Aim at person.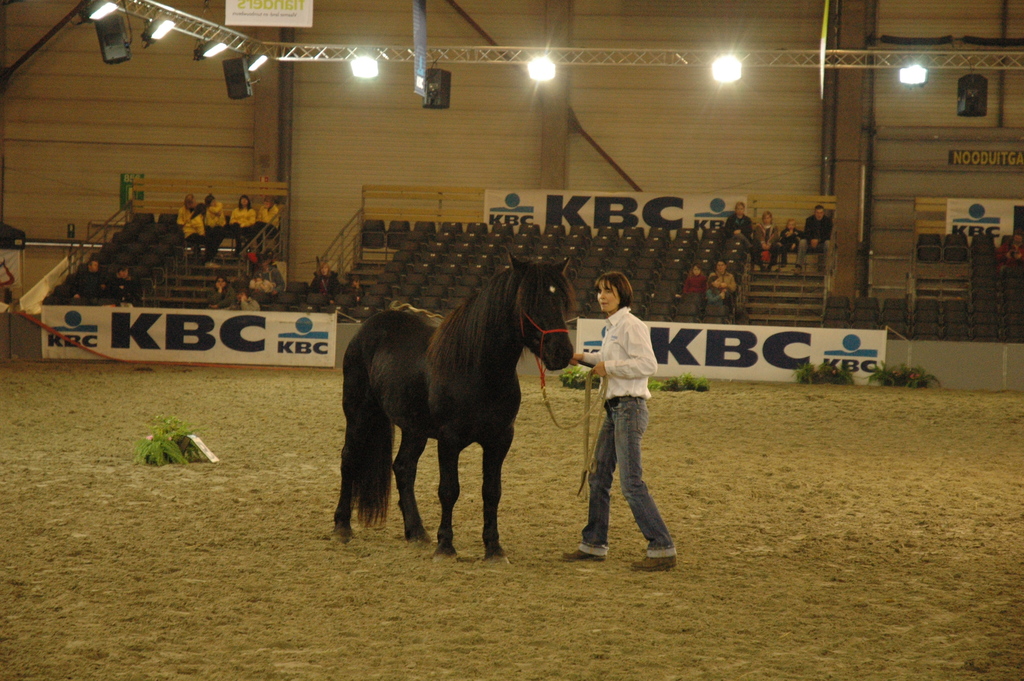
Aimed at crop(561, 267, 678, 571).
